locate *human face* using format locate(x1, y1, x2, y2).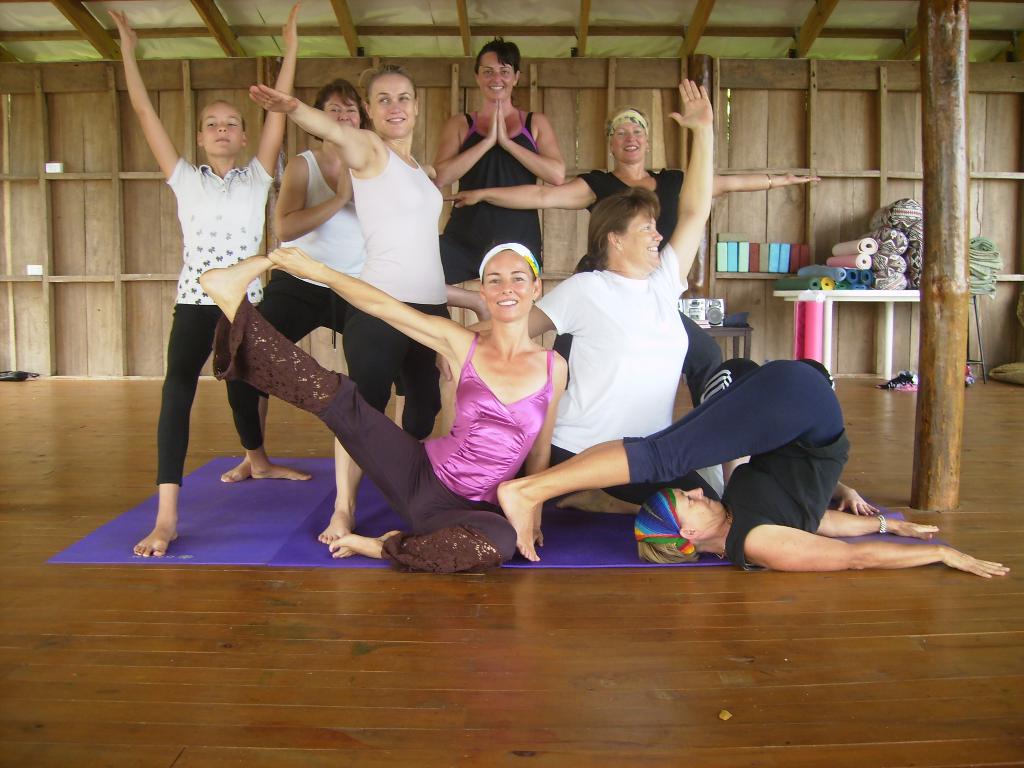
locate(622, 204, 662, 269).
